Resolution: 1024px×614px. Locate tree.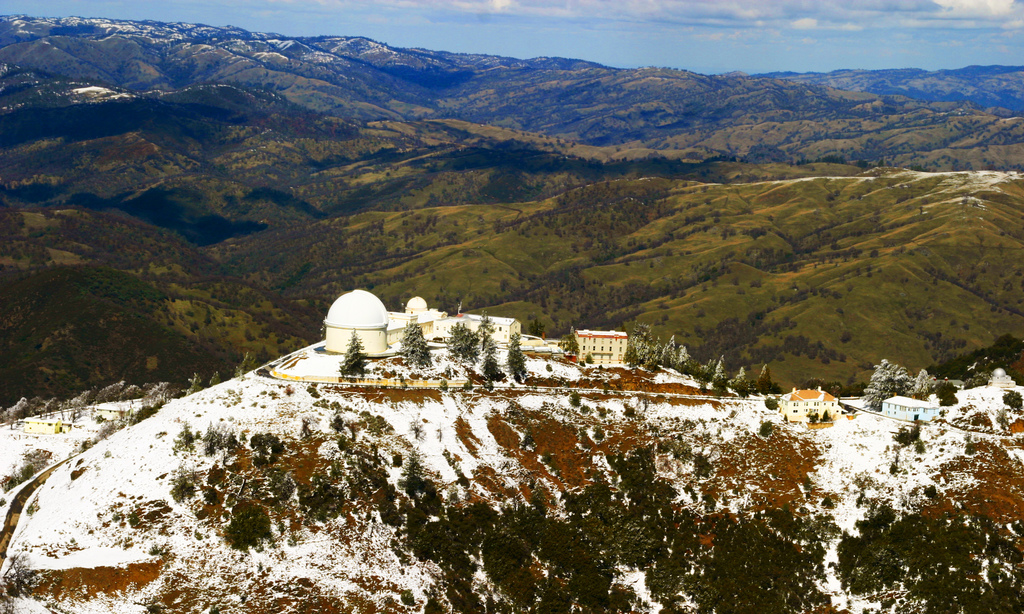
bbox=(208, 368, 219, 389).
